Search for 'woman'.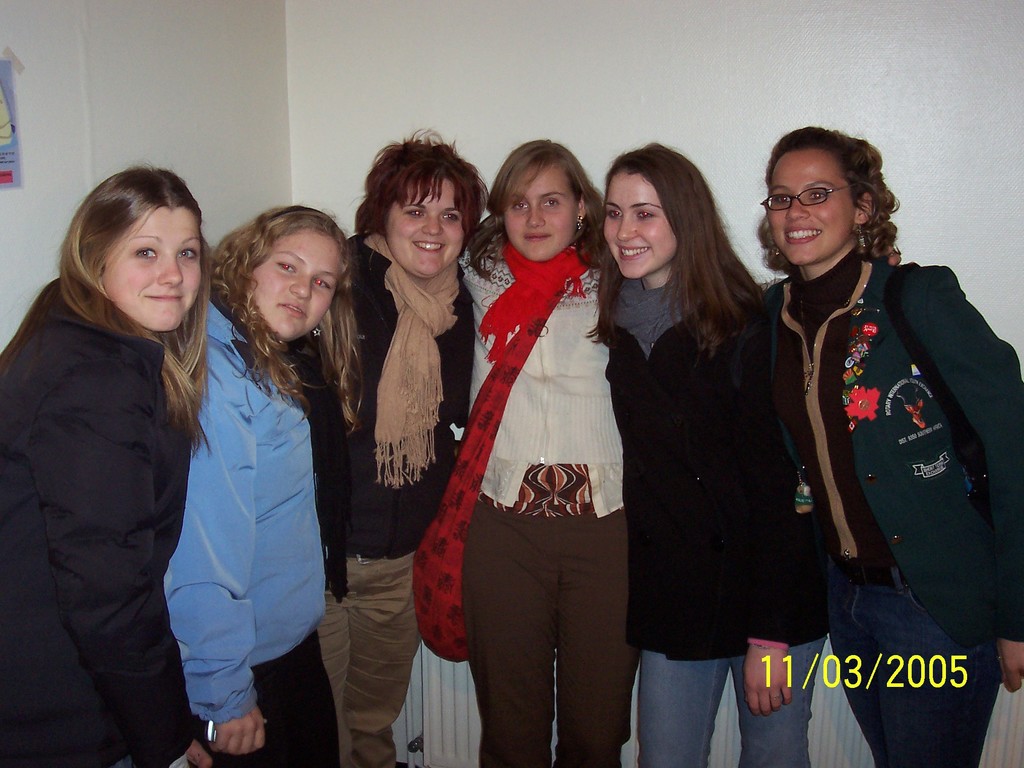
Found at 744, 122, 1005, 734.
